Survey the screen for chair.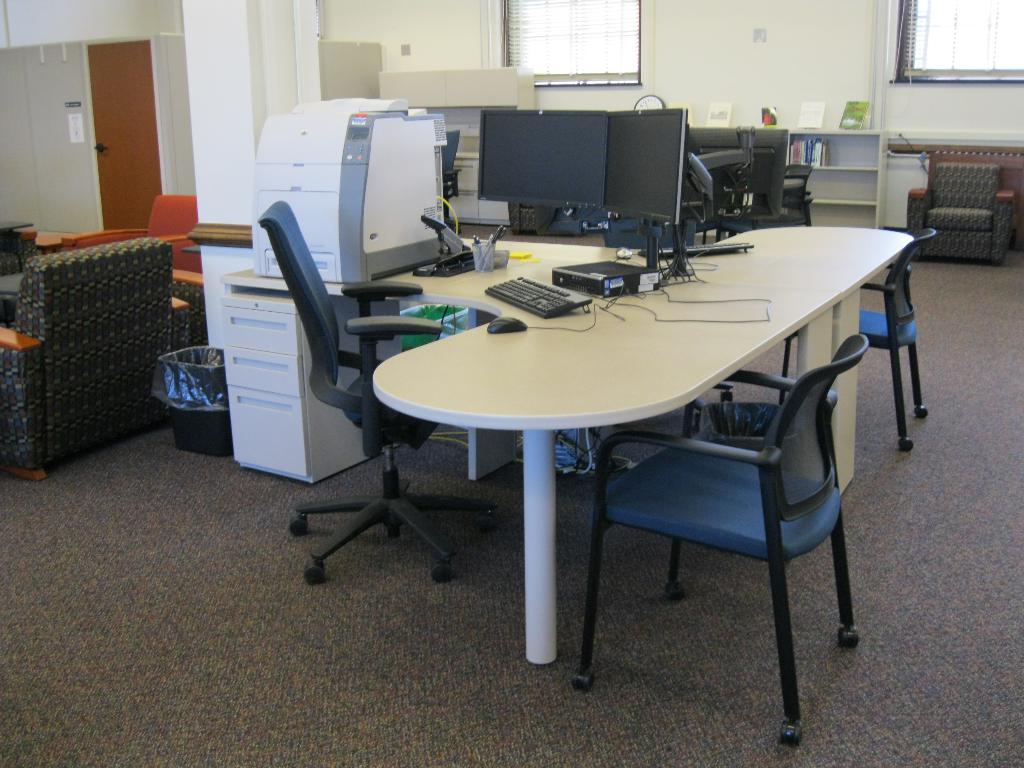
Survey found: box=[60, 195, 205, 311].
